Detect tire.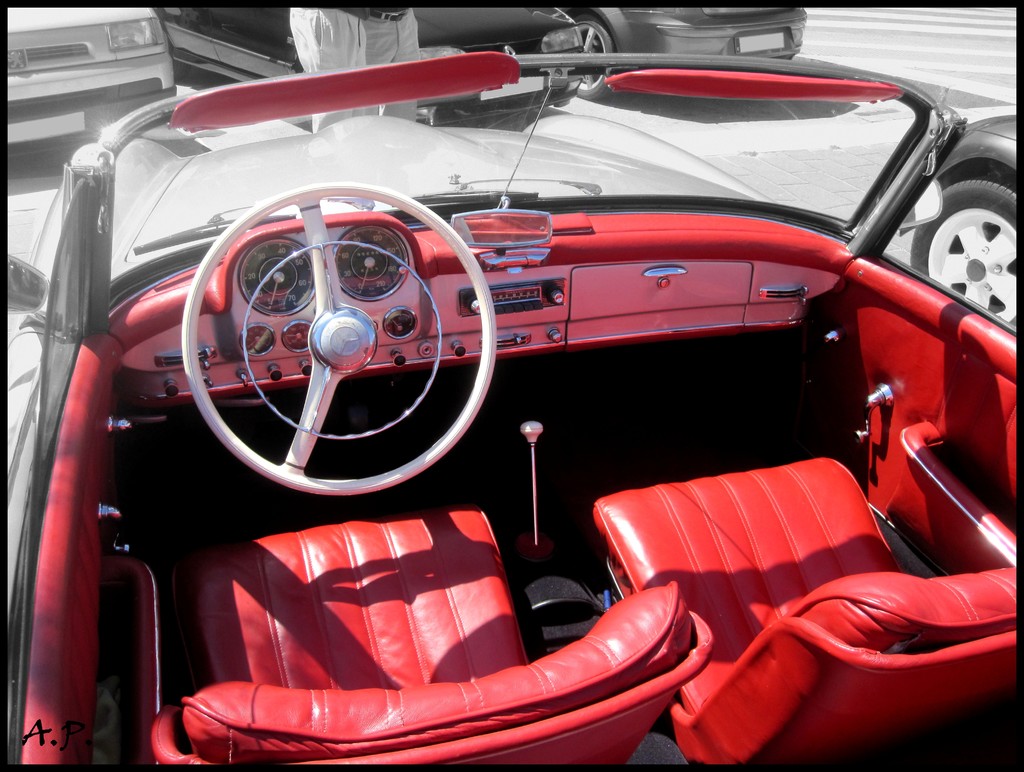
Detected at {"left": 913, "top": 132, "right": 1012, "bottom": 347}.
